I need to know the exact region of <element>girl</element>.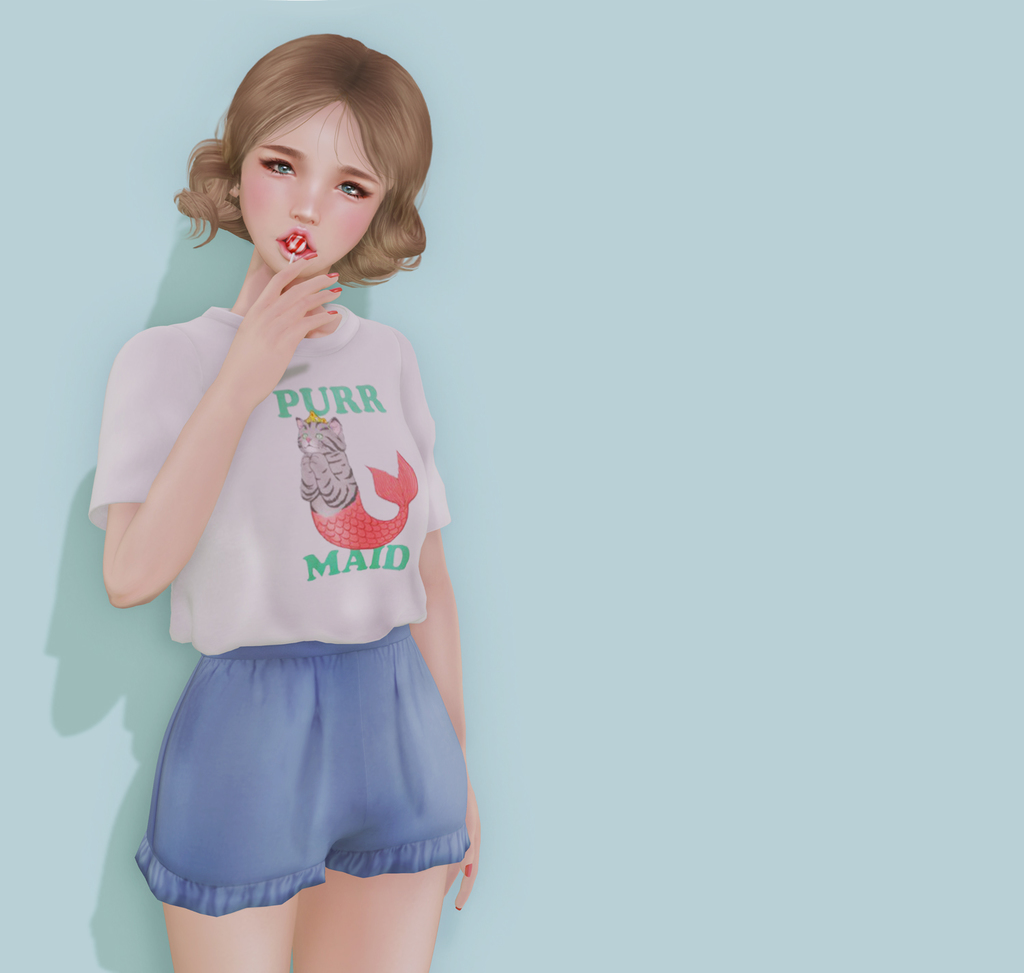
Region: detection(91, 35, 476, 972).
